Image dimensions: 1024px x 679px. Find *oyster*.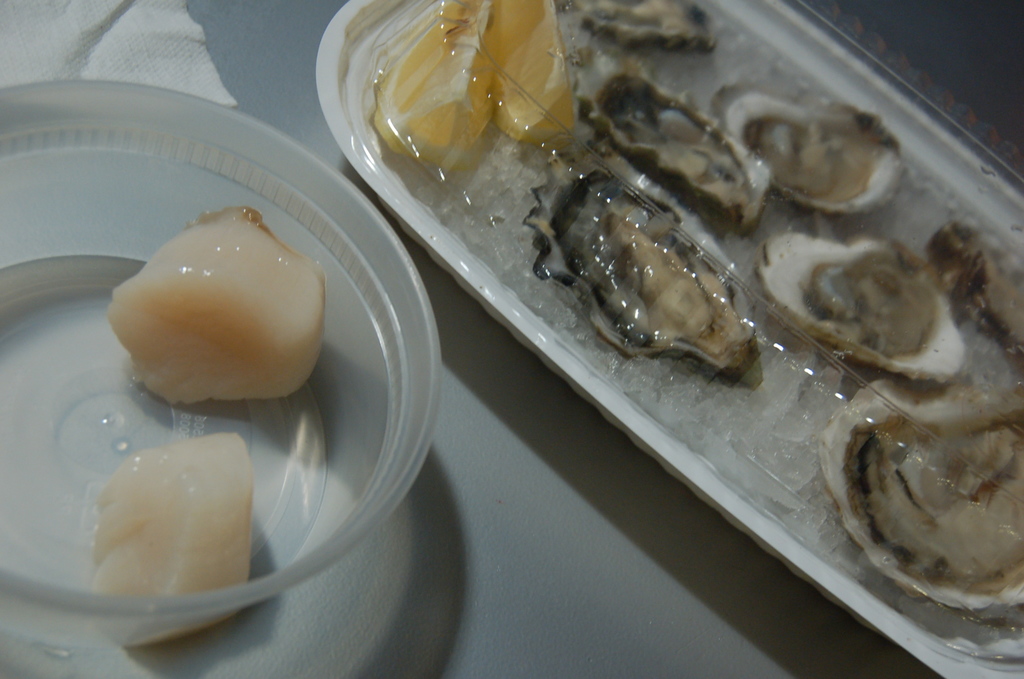
Rect(554, 0, 721, 49).
